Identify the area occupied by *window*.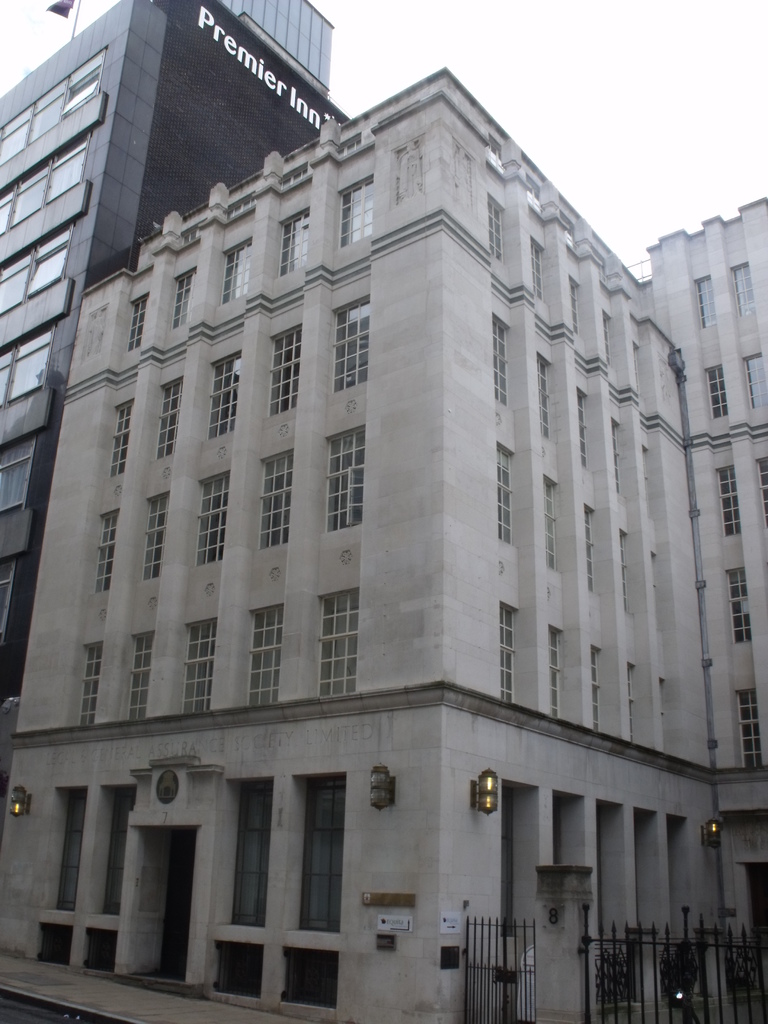
Area: 269, 326, 296, 419.
